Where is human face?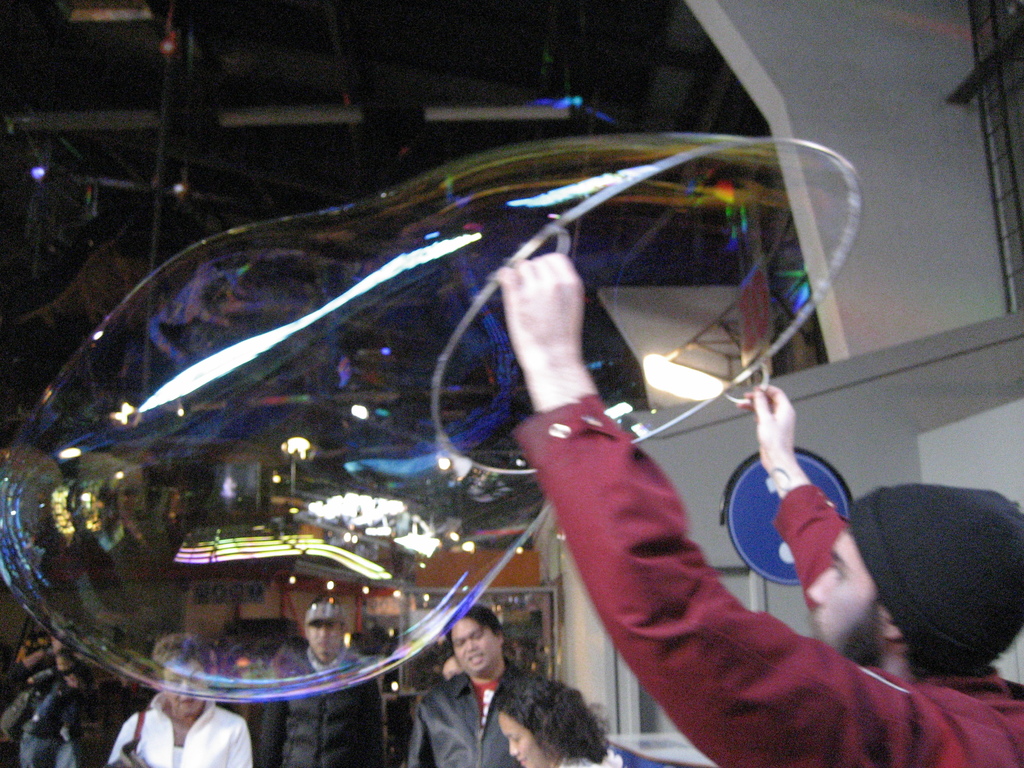
rect(500, 712, 550, 767).
